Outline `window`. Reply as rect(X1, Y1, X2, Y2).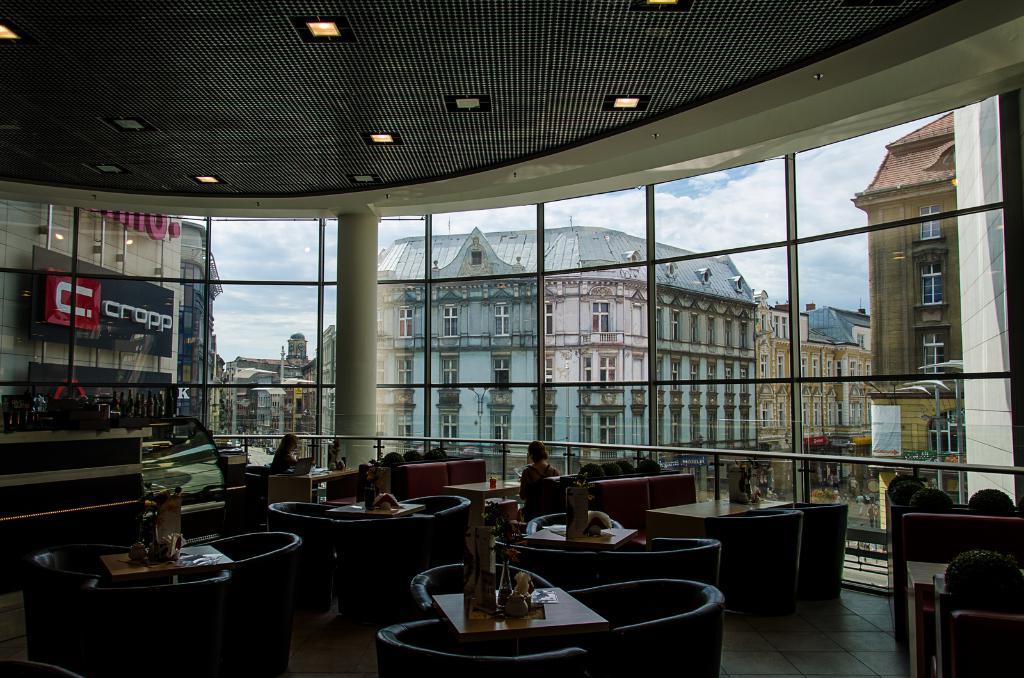
rect(524, 350, 556, 384).
